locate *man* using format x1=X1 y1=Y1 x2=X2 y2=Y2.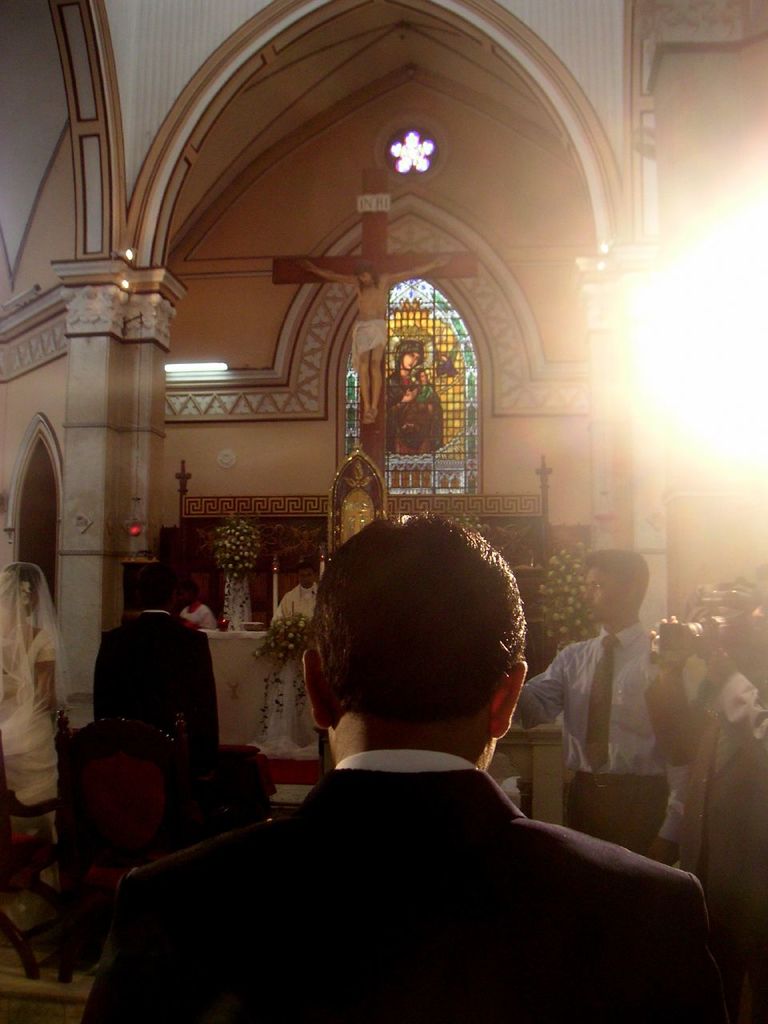
x1=87 y1=561 x2=223 y2=748.
